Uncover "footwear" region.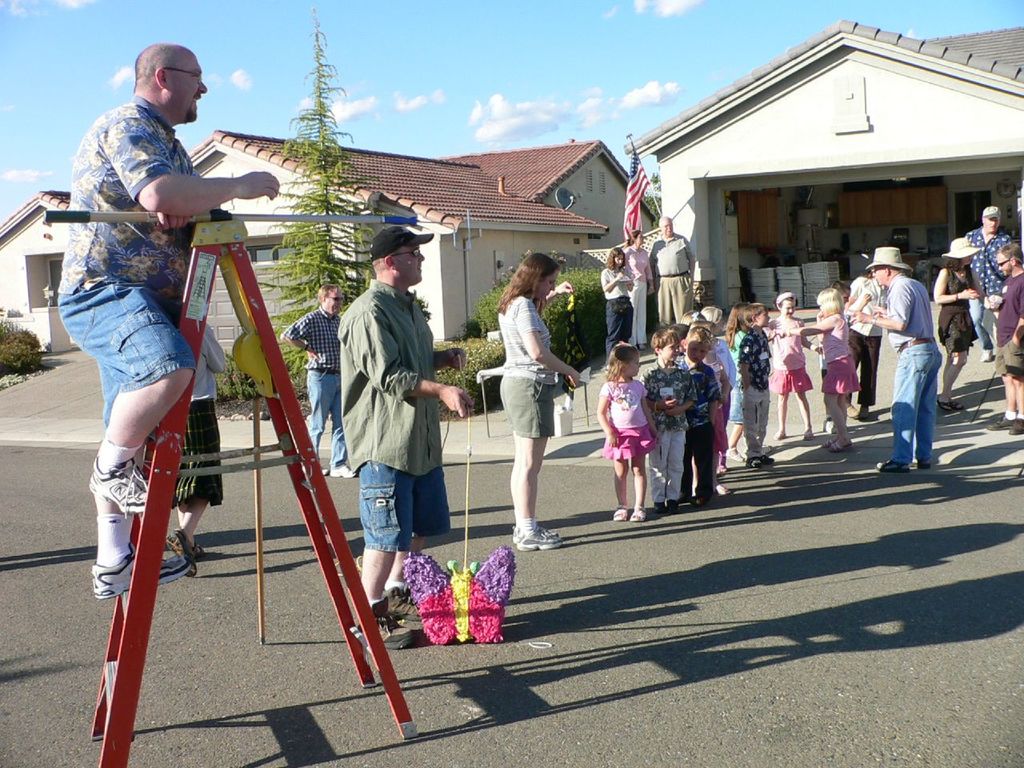
Uncovered: [670,502,681,507].
